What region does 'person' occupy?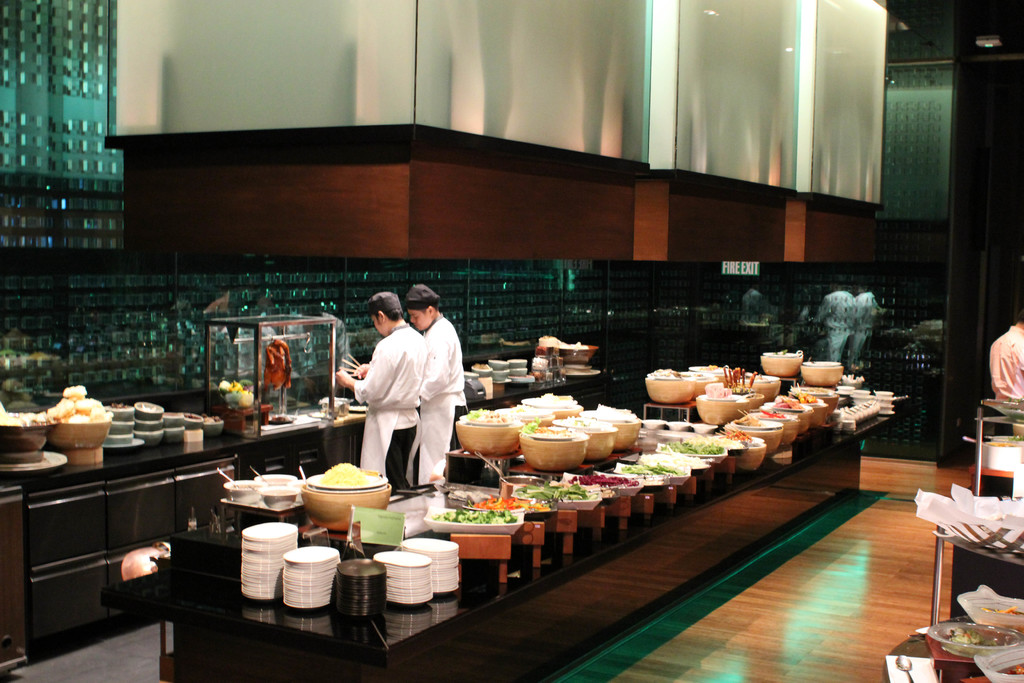
[left=335, top=295, right=429, bottom=484].
